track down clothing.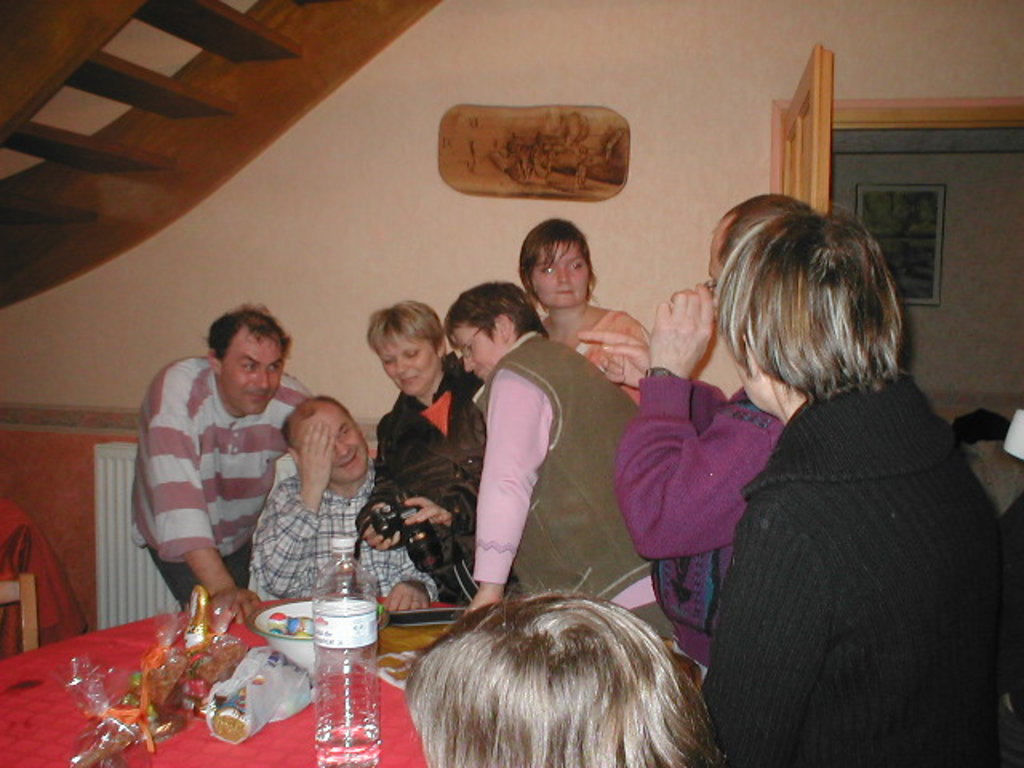
Tracked to [536,296,662,410].
